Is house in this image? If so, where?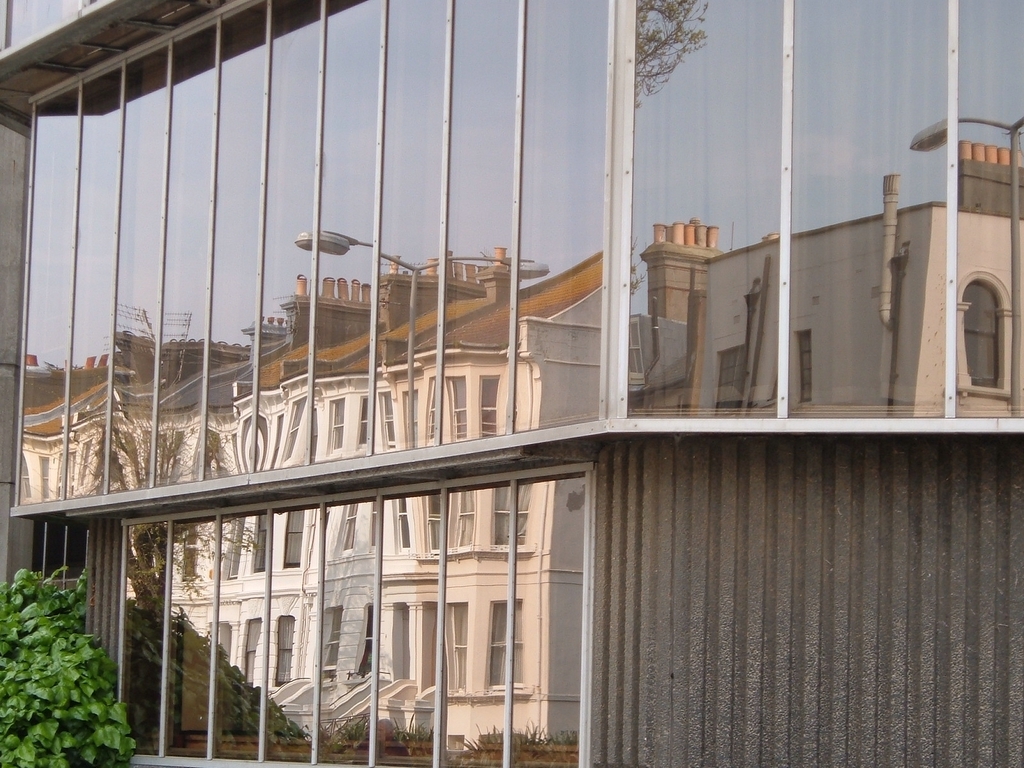
Yes, at (left=0, top=0, right=1023, bottom=767).
